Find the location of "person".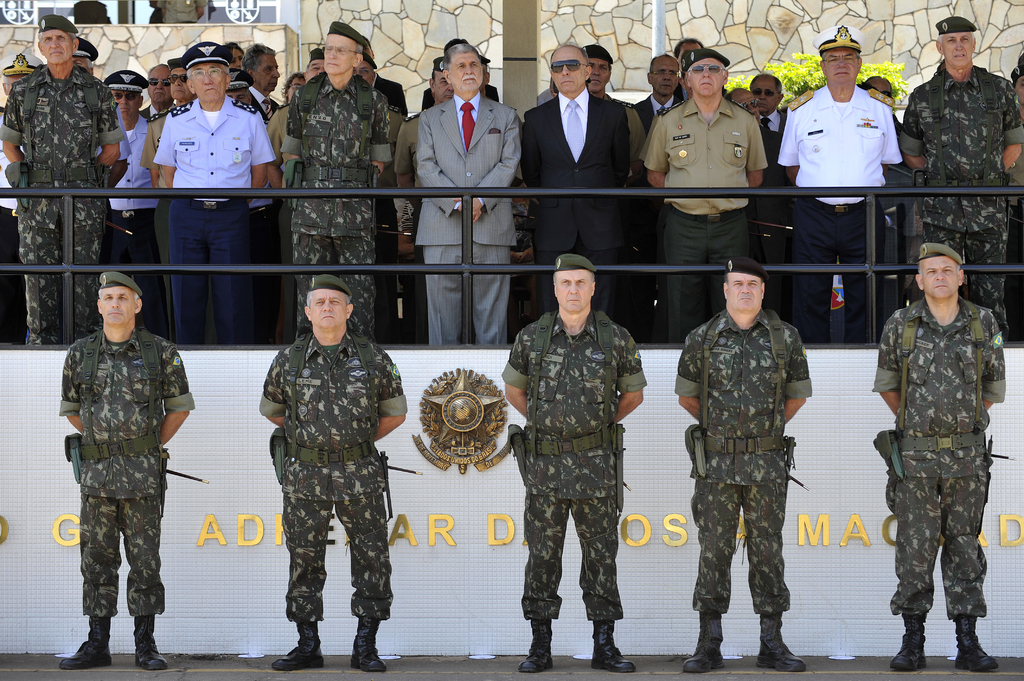
Location: left=252, top=272, right=410, bottom=671.
